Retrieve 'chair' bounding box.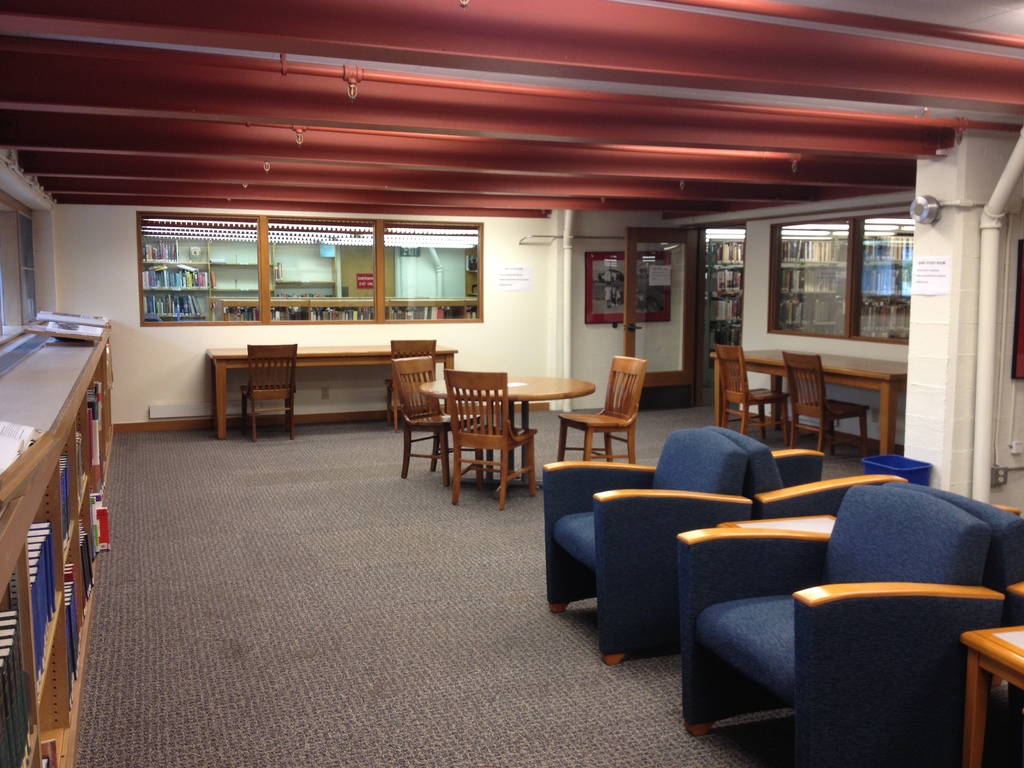
Bounding box: locate(540, 428, 749, 661).
